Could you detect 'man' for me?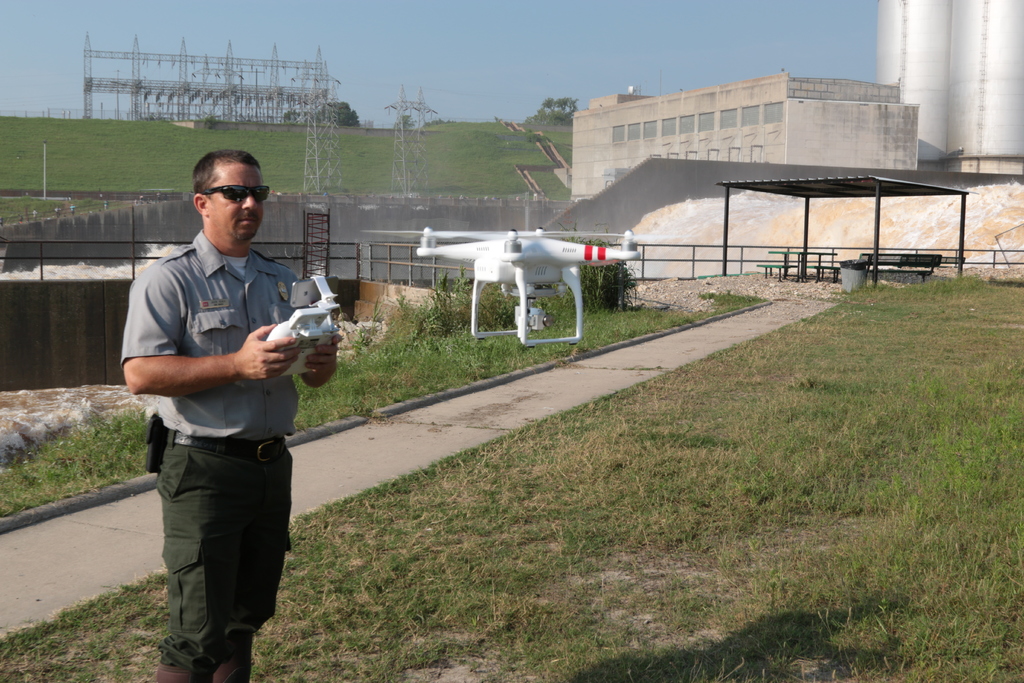
Detection result: {"x1": 122, "y1": 138, "x2": 332, "y2": 682}.
